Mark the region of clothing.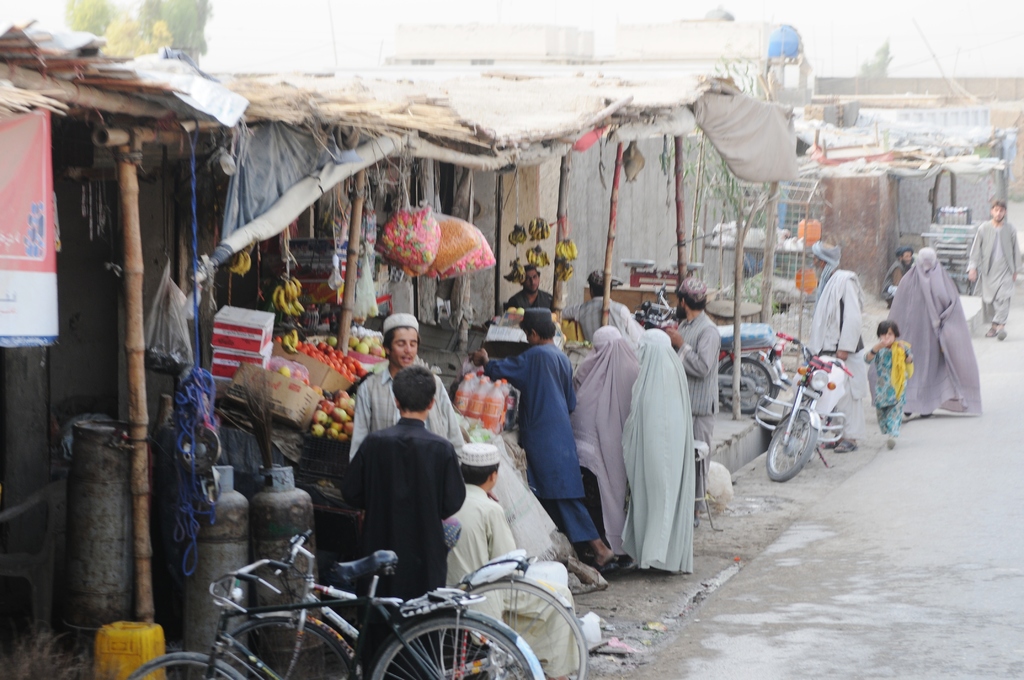
Region: rect(348, 366, 461, 459).
